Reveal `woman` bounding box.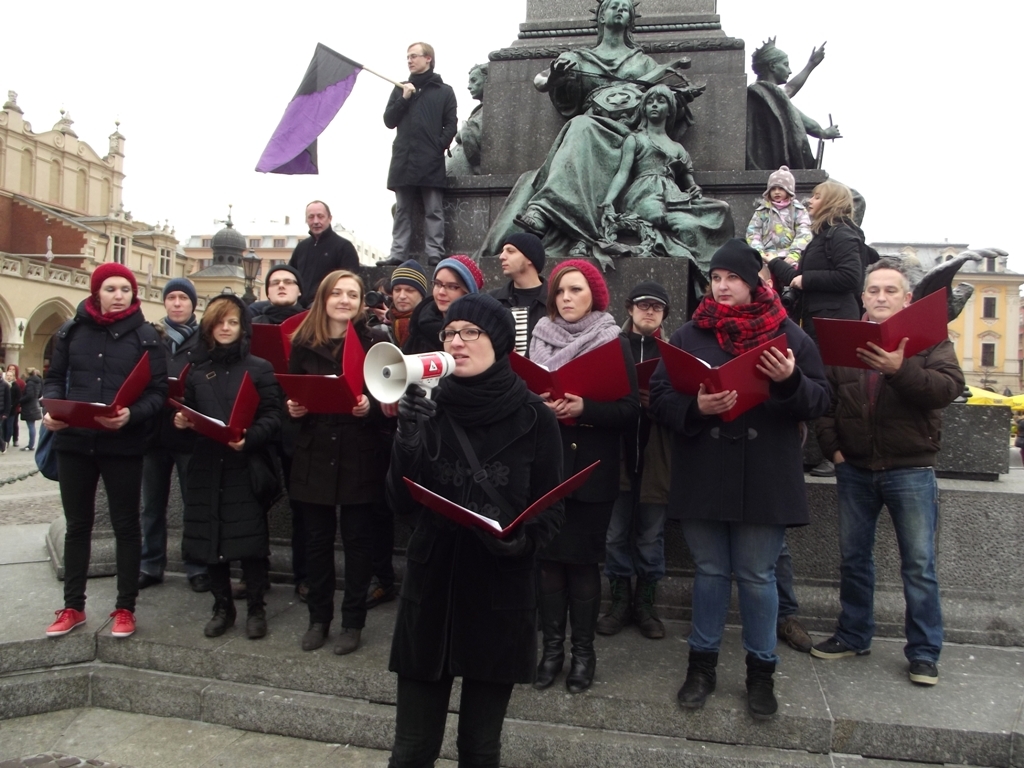
Revealed: [x1=505, y1=0, x2=700, y2=253].
